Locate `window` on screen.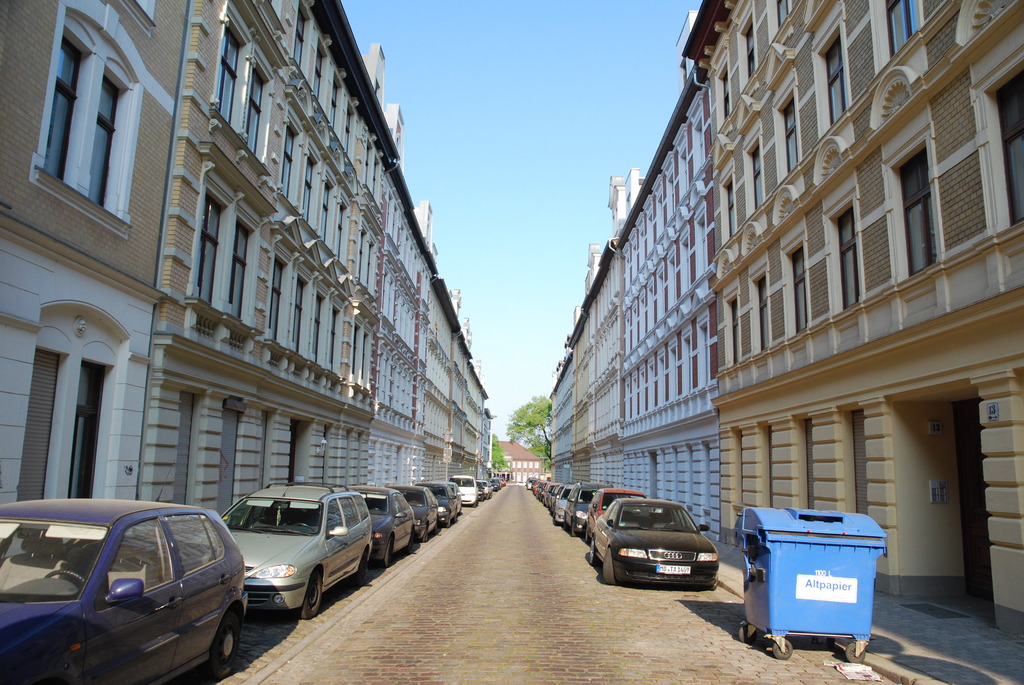
On screen at l=278, t=104, r=310, b=201.
